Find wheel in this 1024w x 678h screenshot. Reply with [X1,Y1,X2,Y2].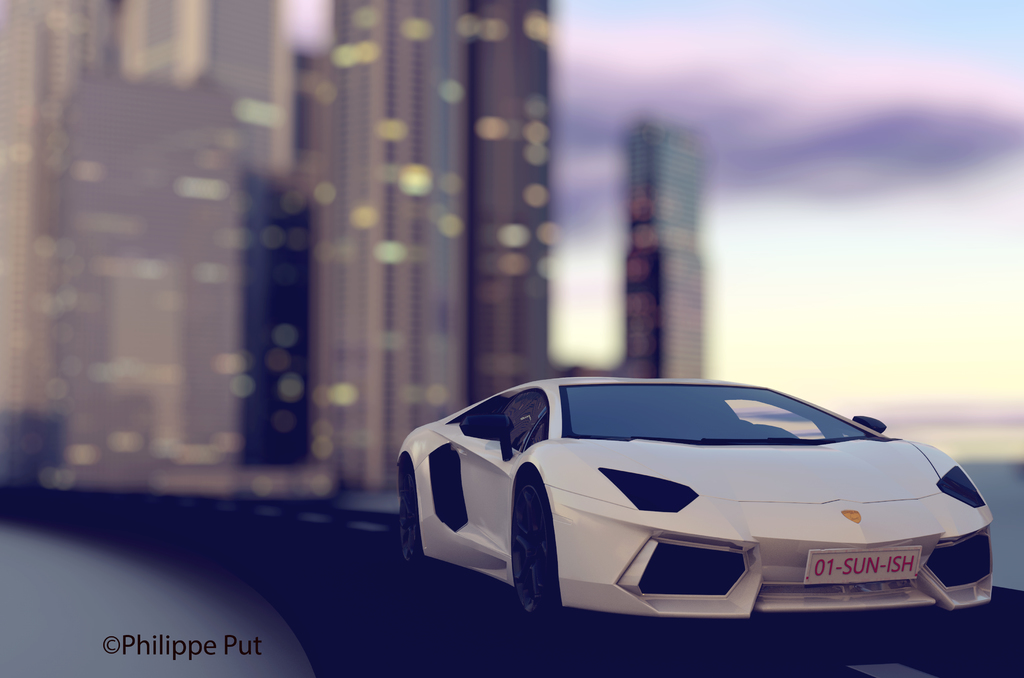
[509,472,563,620].
